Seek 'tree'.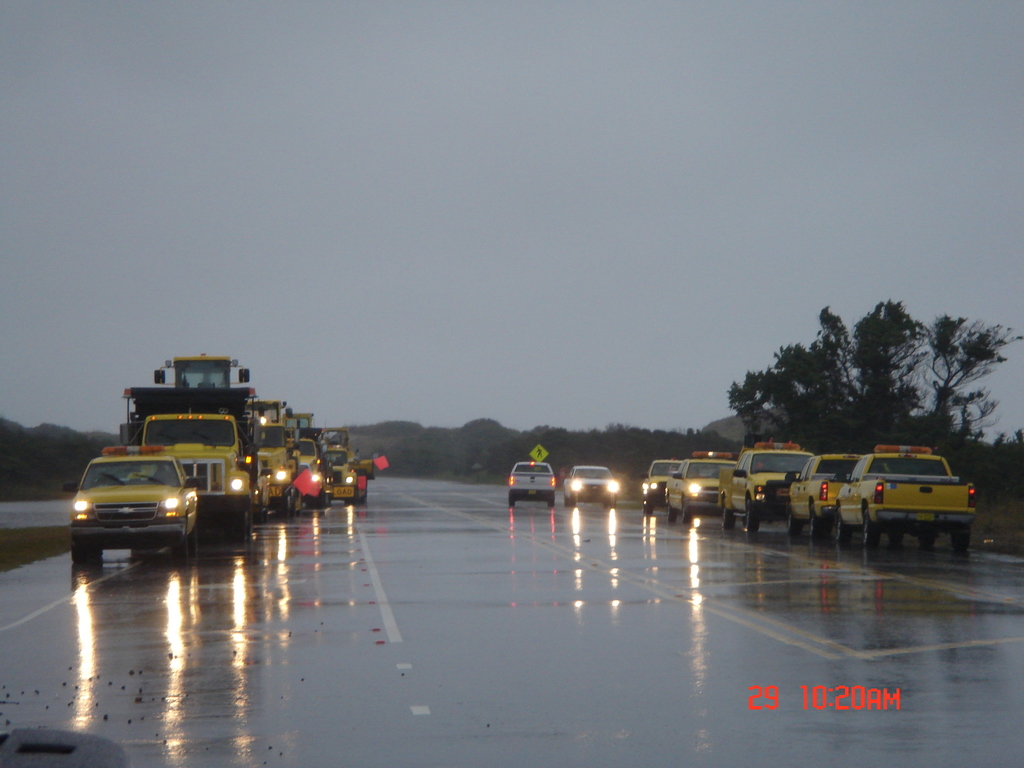
locate(723, 295, 1023, 481).
